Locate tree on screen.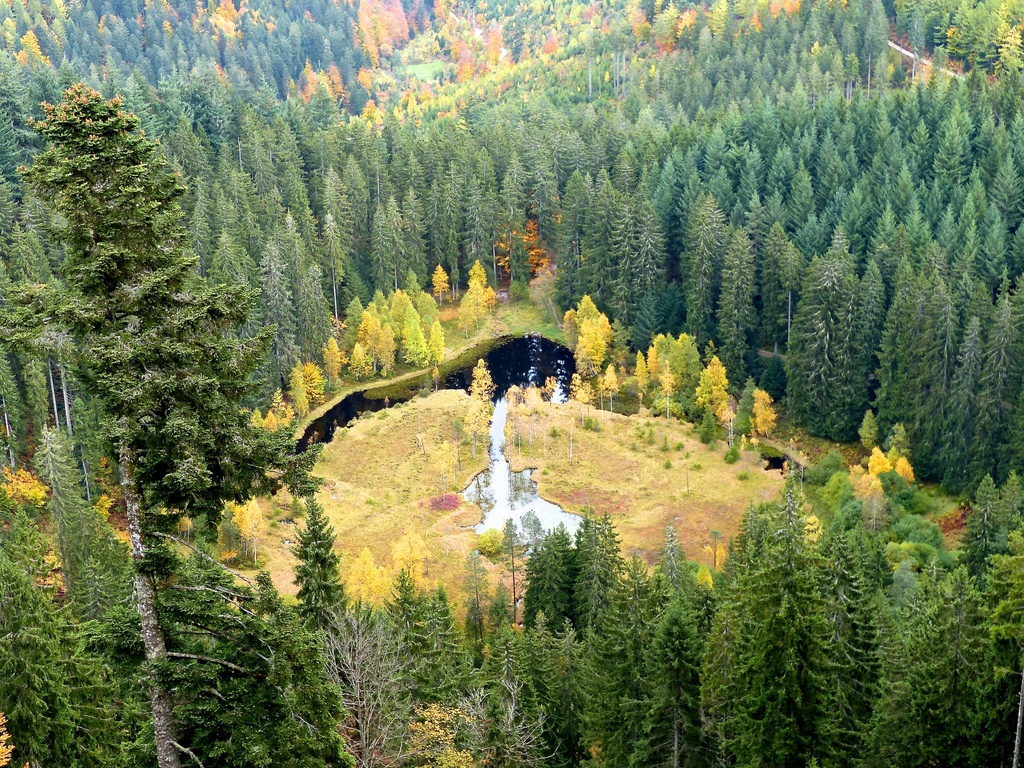
On screen at BBox(0, 2, 1023, 765).
